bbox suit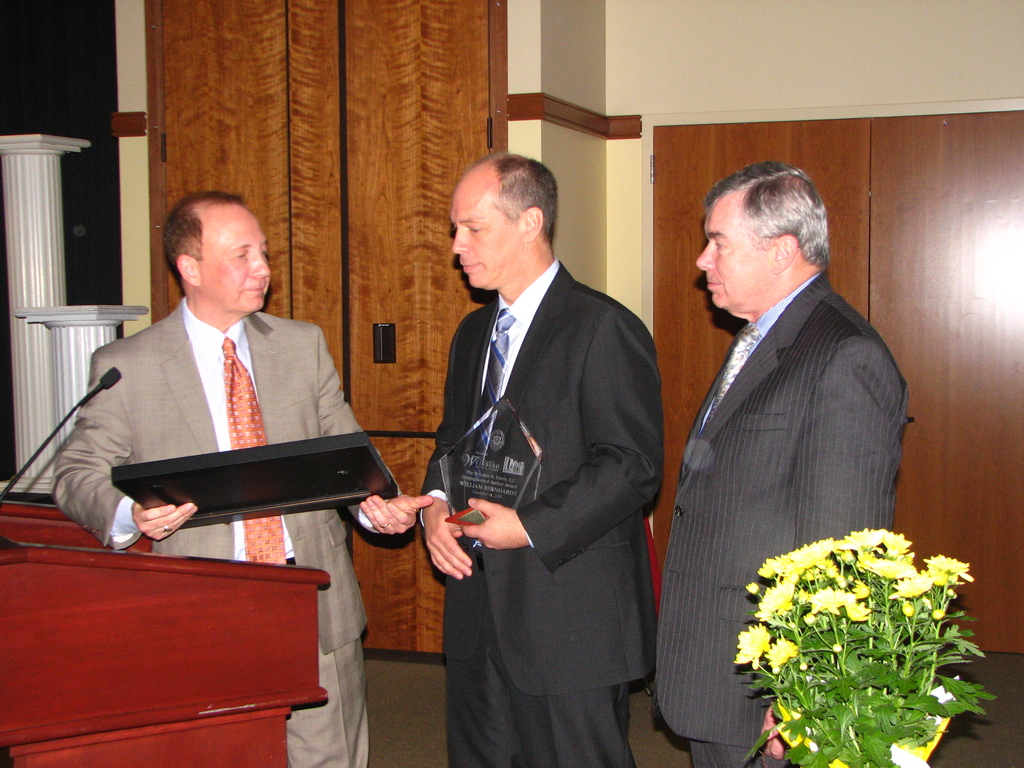
49, 289, 402, 767
